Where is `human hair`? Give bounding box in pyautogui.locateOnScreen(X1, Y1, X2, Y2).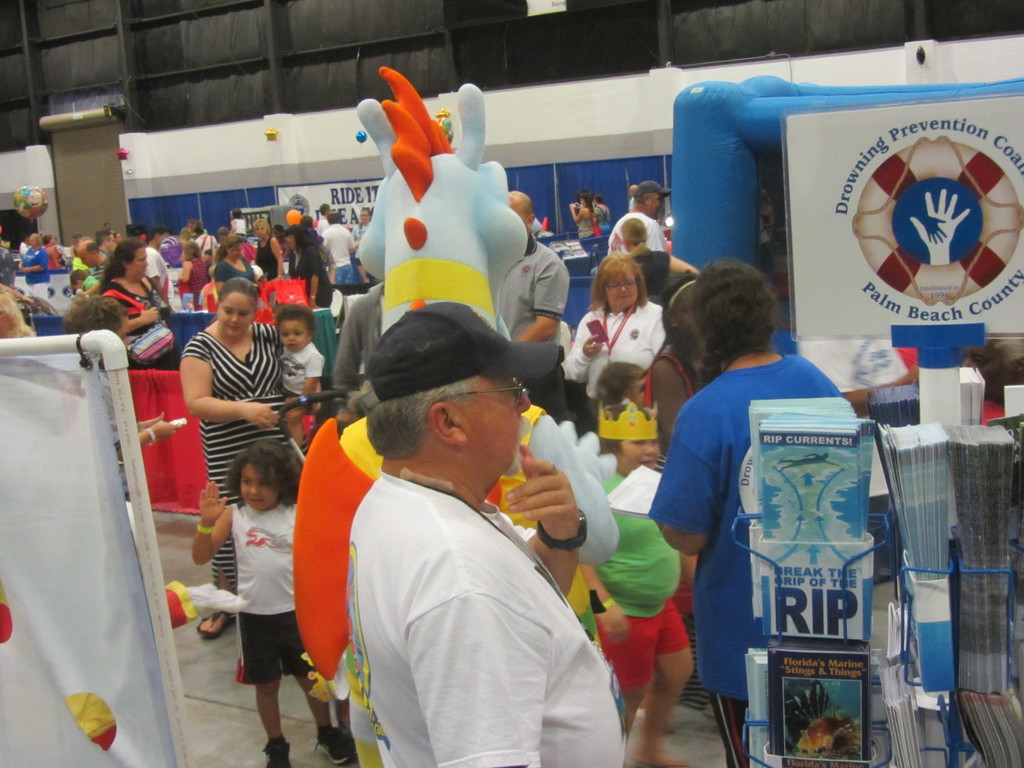
pyautogui.locateOnScreen(686, 257, 783, 387).
